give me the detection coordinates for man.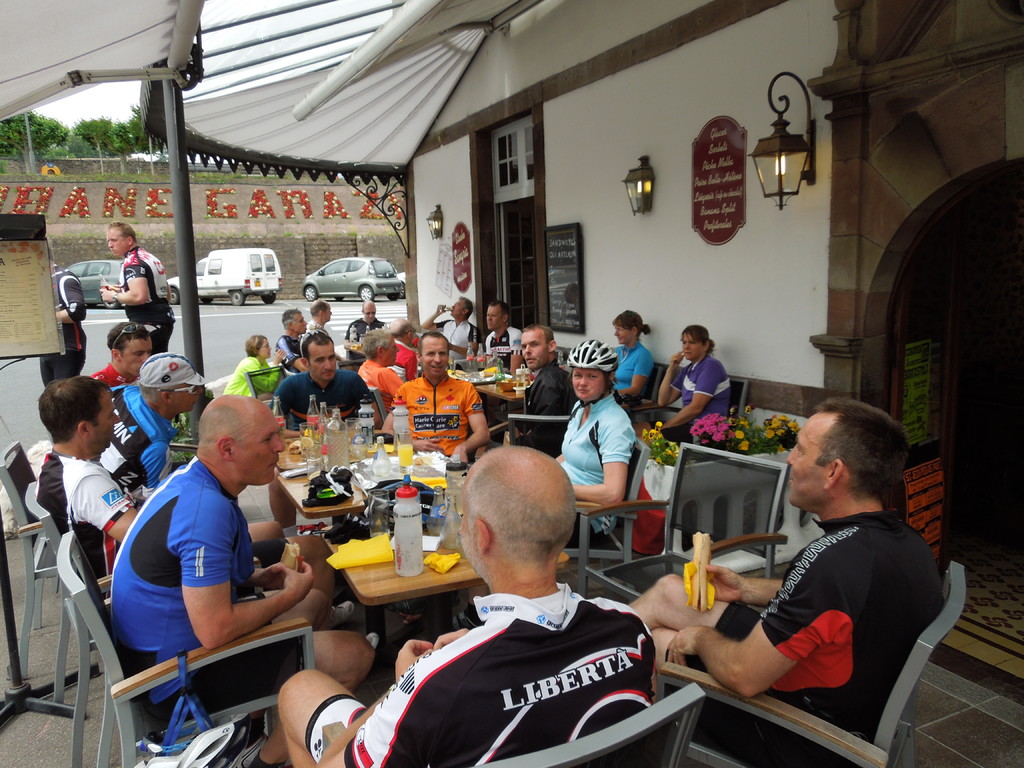
(386, 320, 415, 376).
